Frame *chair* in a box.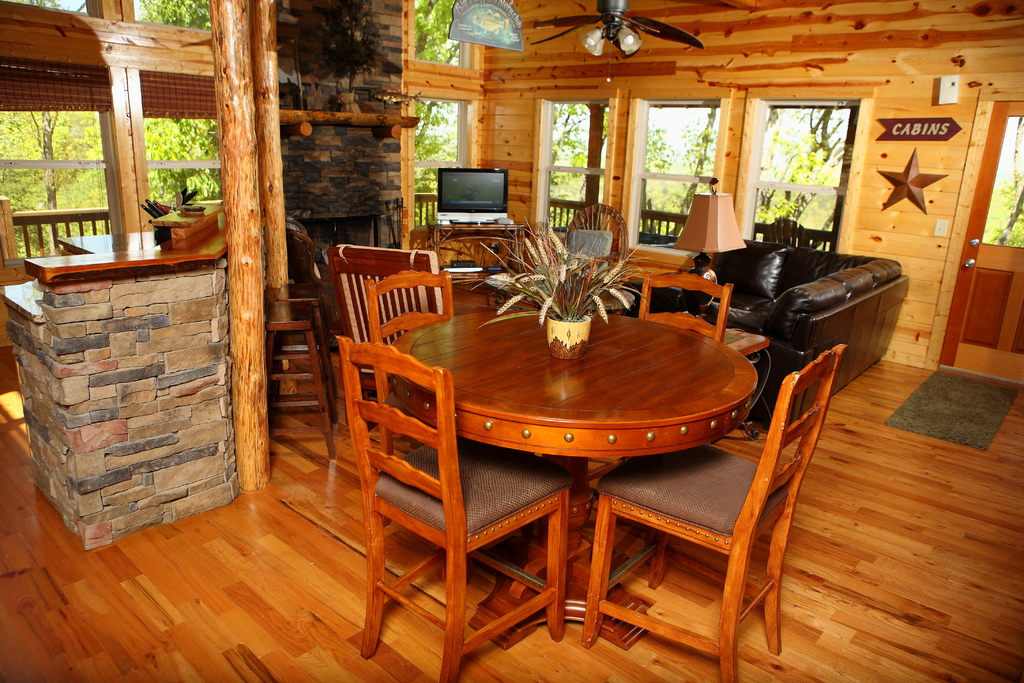
335, 225, 434, 368.
